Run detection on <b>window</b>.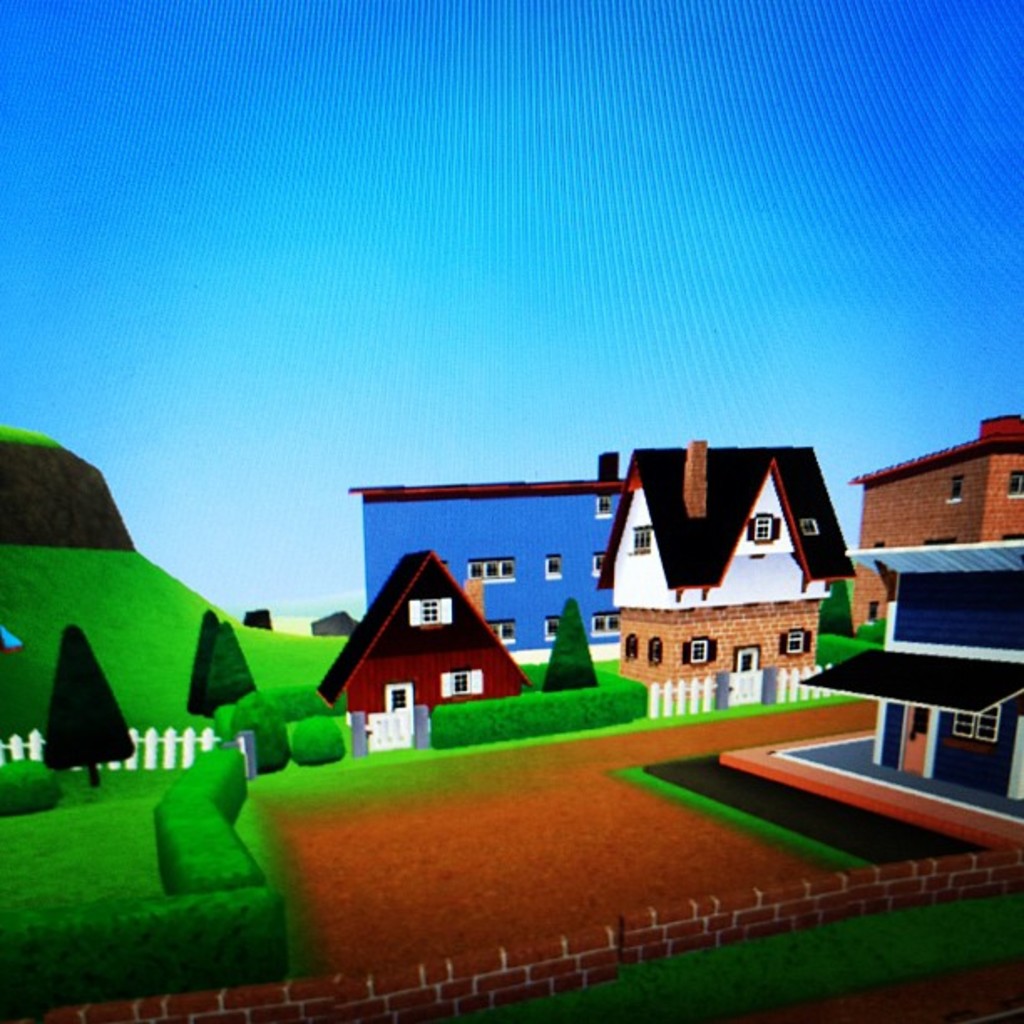
Result: crop(1002, 470, 1022, 497).
